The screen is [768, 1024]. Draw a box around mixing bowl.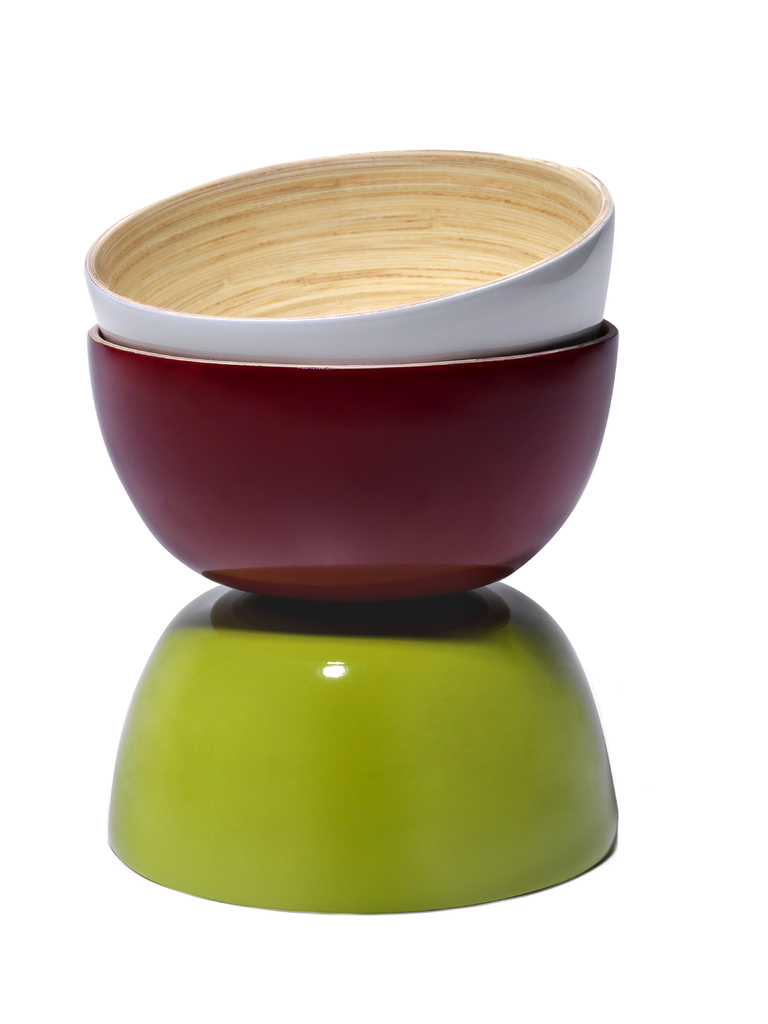
104 581 621 917.
